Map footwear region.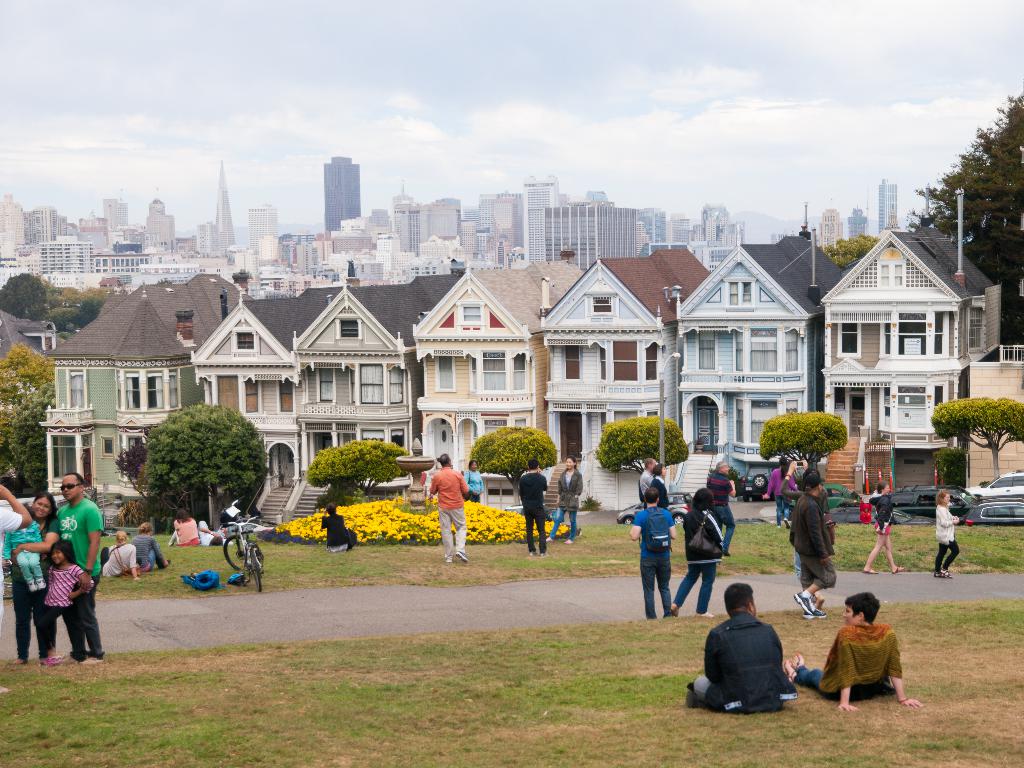
Mapped to x1=528 y1=548 x2=538 y2=557.
